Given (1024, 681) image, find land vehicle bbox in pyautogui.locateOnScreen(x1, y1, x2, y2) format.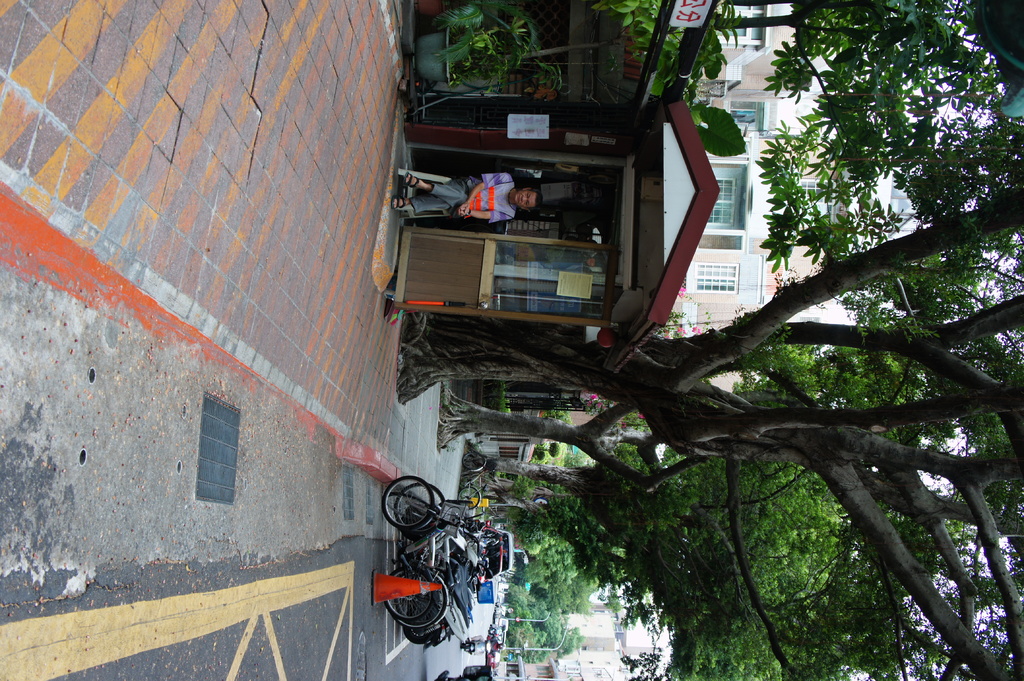
pyautogui.locateOnScreen(490, 525, 504, 575).
